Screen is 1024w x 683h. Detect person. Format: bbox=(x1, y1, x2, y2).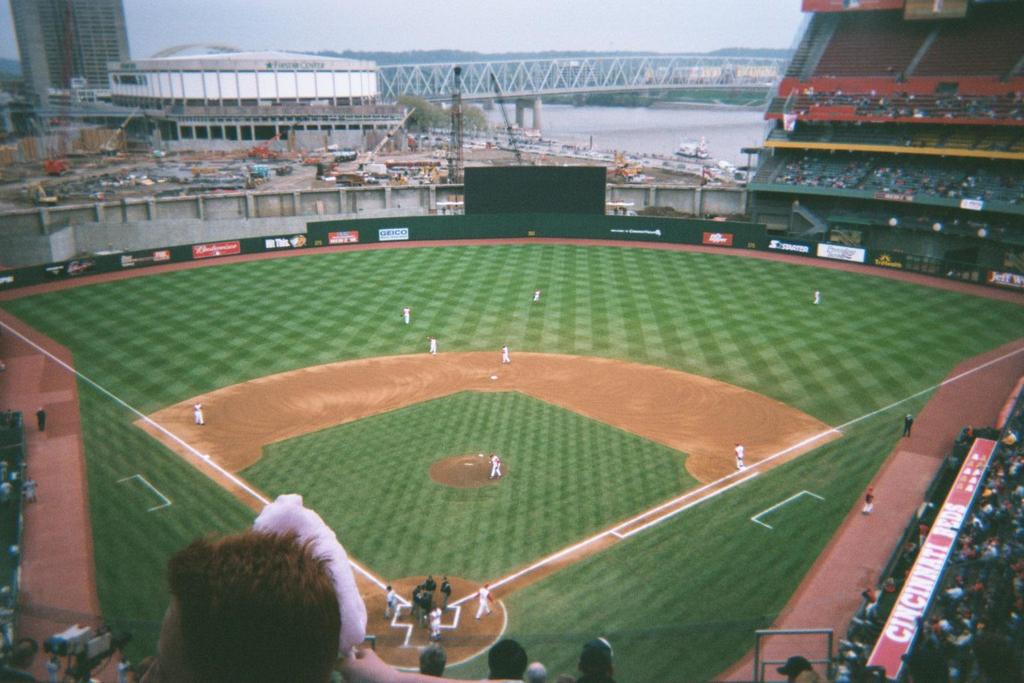
bbox=(193, 399, 201, 428).
